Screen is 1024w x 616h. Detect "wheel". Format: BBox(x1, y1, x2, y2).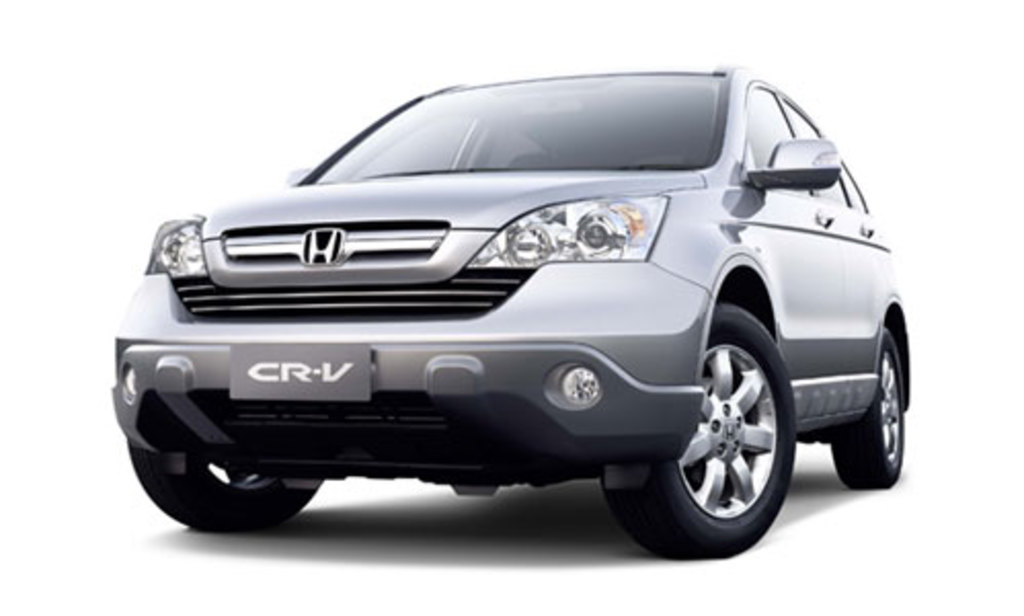
BBox(591, 298, 800, 556).
